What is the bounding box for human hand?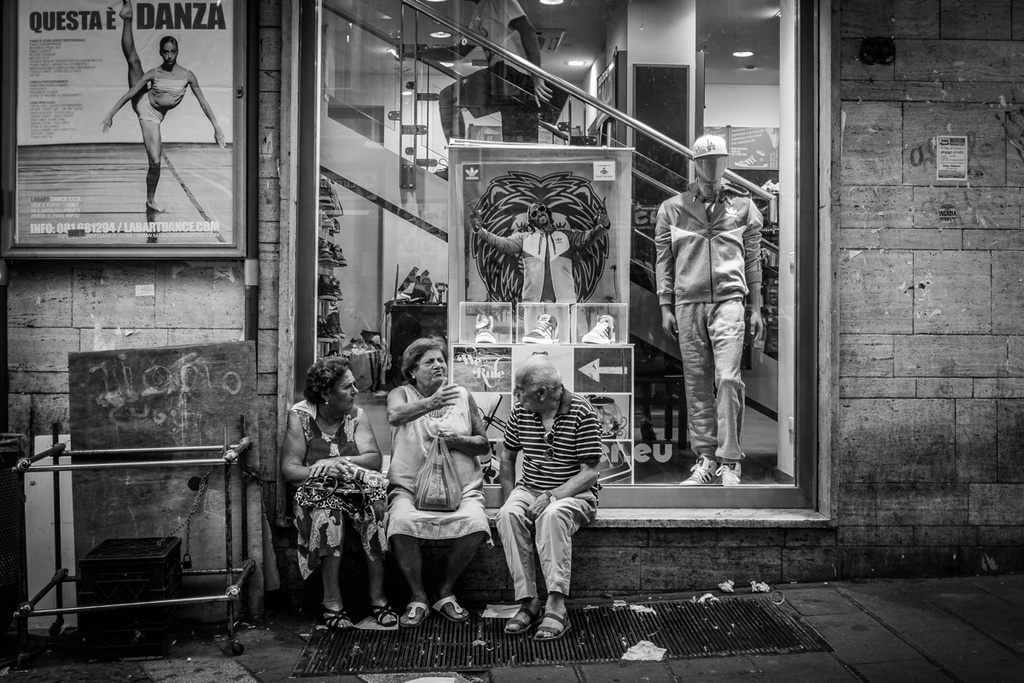
(x1=212, y1=126, x2=226, y2=149).
